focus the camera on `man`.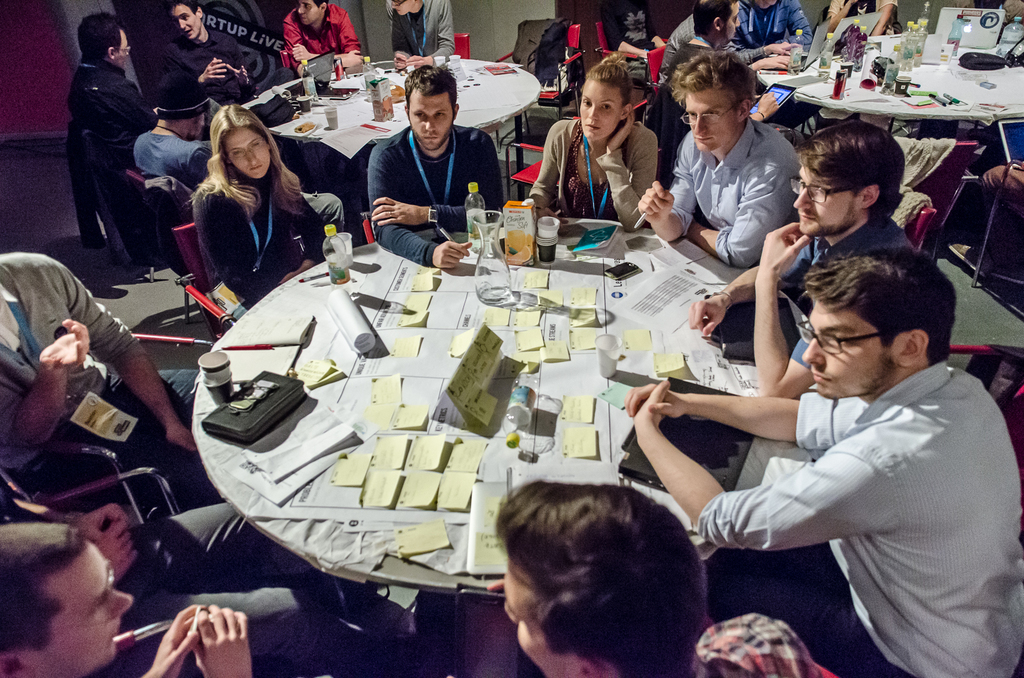
Focus region: pyautogui.locateOnScreen(628, 45, 804, 267).
